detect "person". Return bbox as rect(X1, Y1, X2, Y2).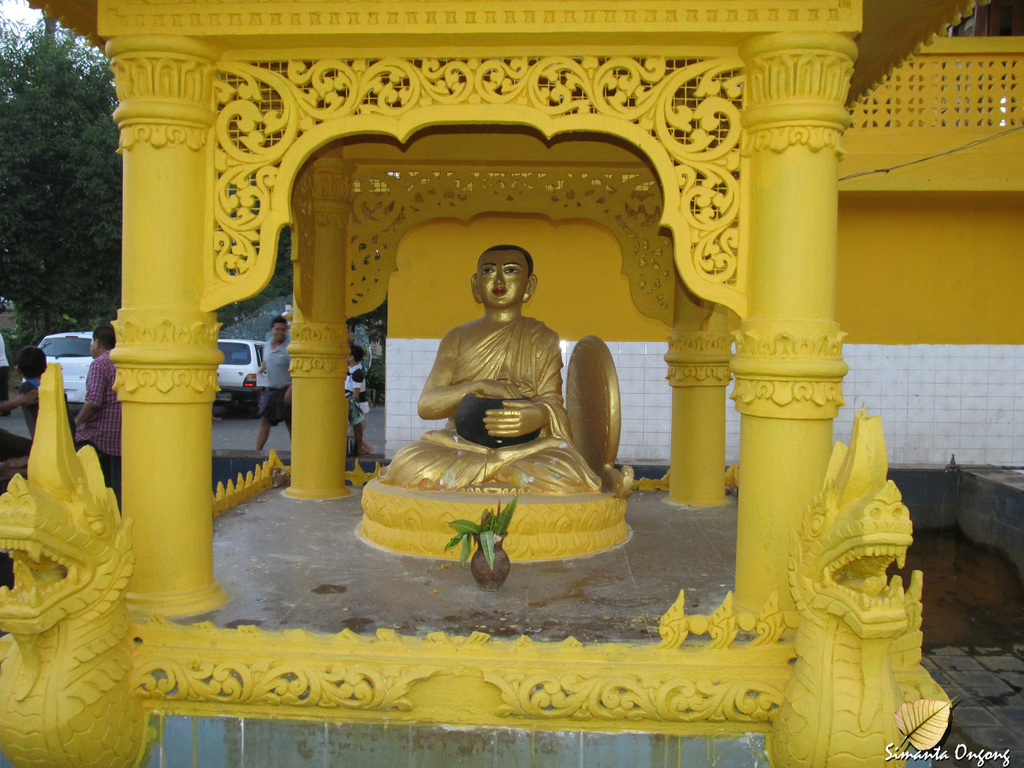
rect(345, 344, 370, 455).
